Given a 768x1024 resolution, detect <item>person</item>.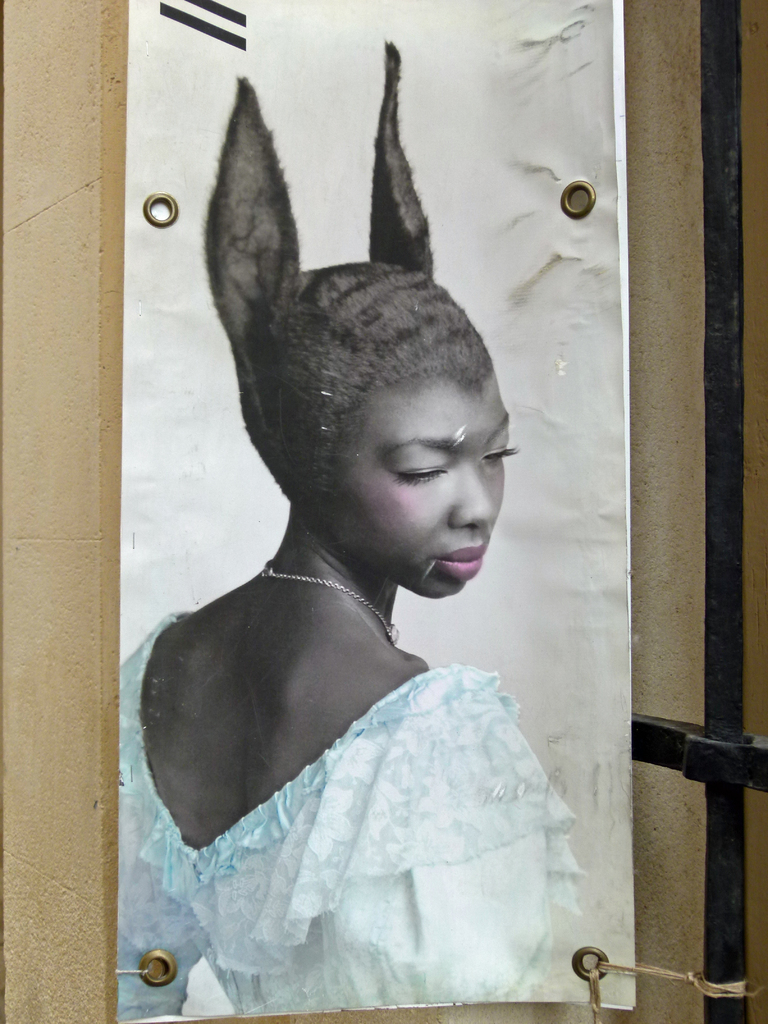
Rect(107, 28, 591, 1011).
